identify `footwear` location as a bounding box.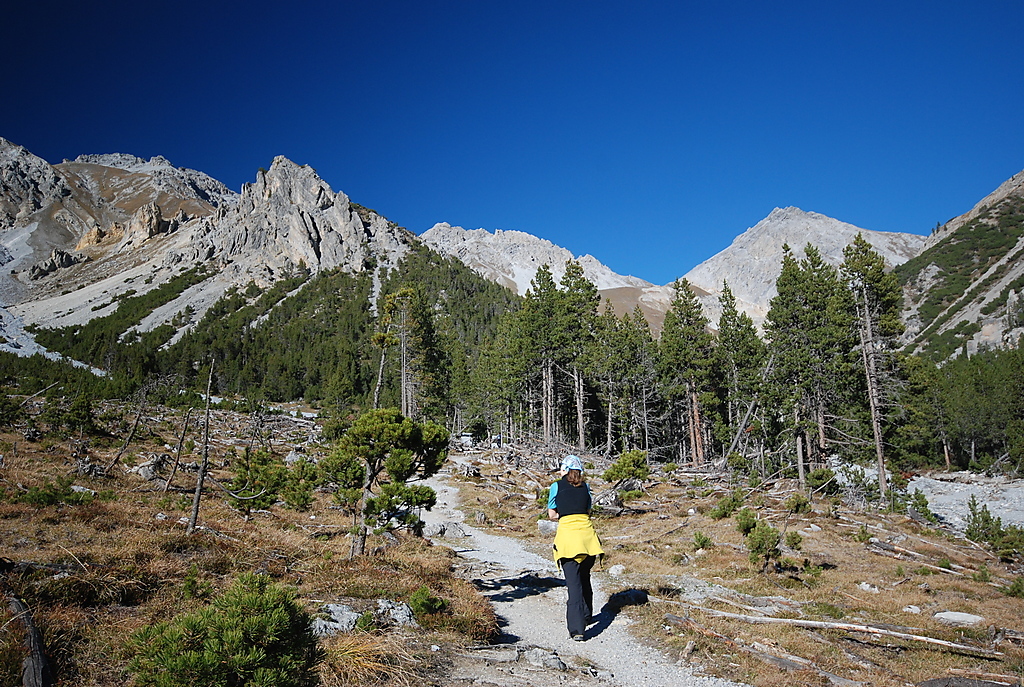
bbox=[565, 634, 585, 643].
